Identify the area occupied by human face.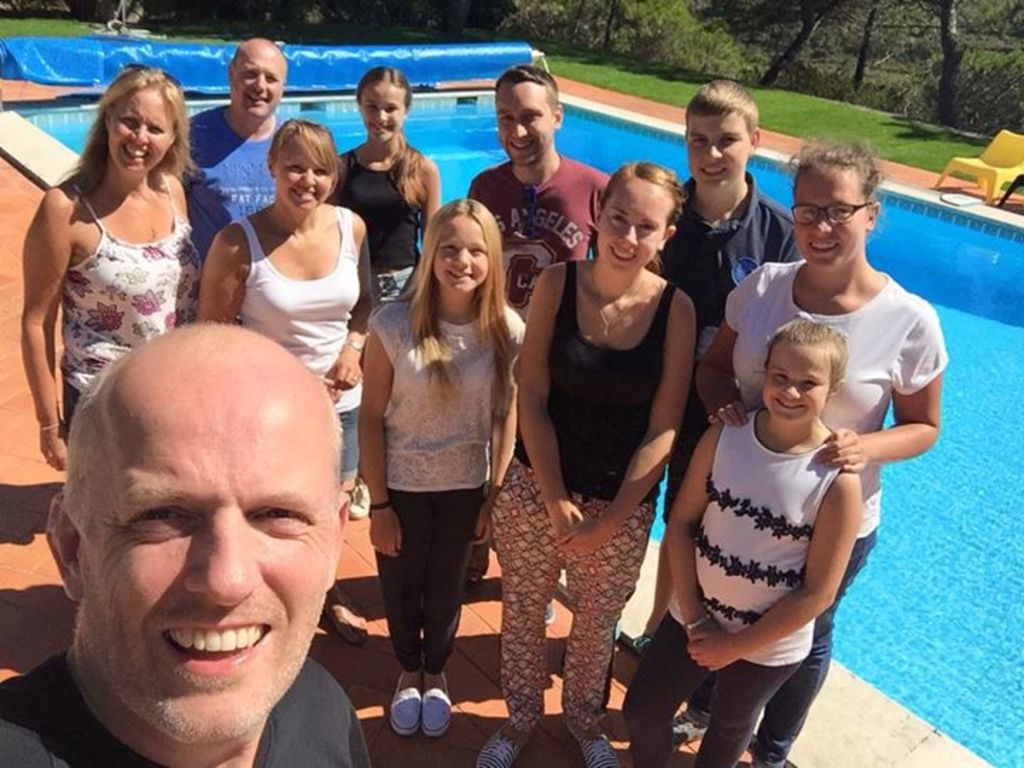
Area: [762,341,828,422].
